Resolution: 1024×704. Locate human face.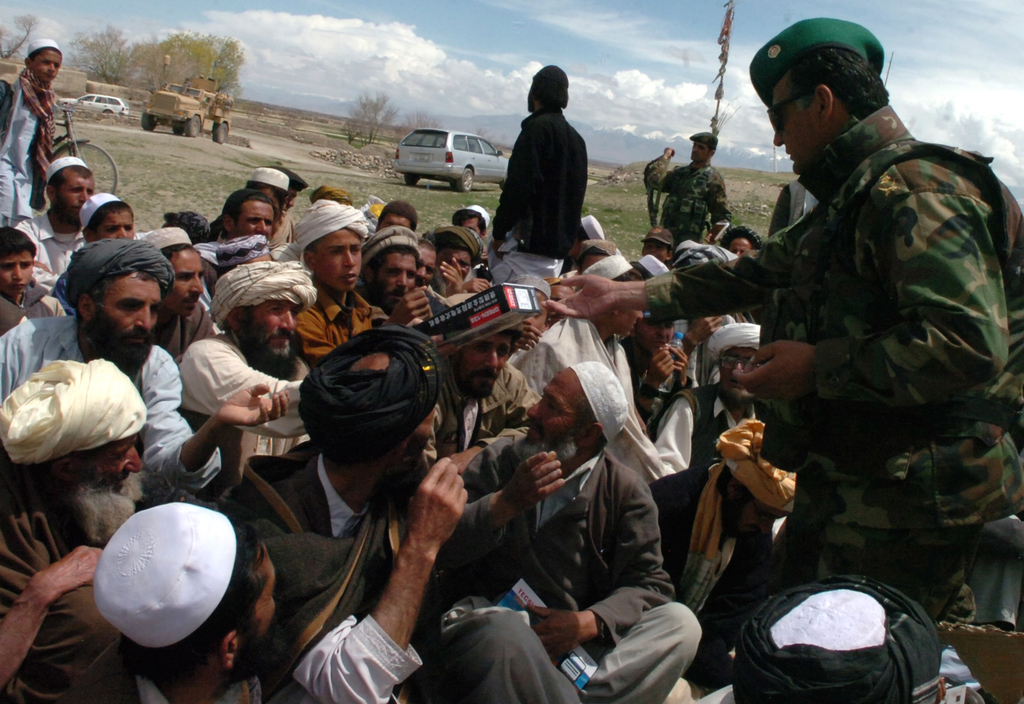
left=260, top=187, right=282, bottom=214.
